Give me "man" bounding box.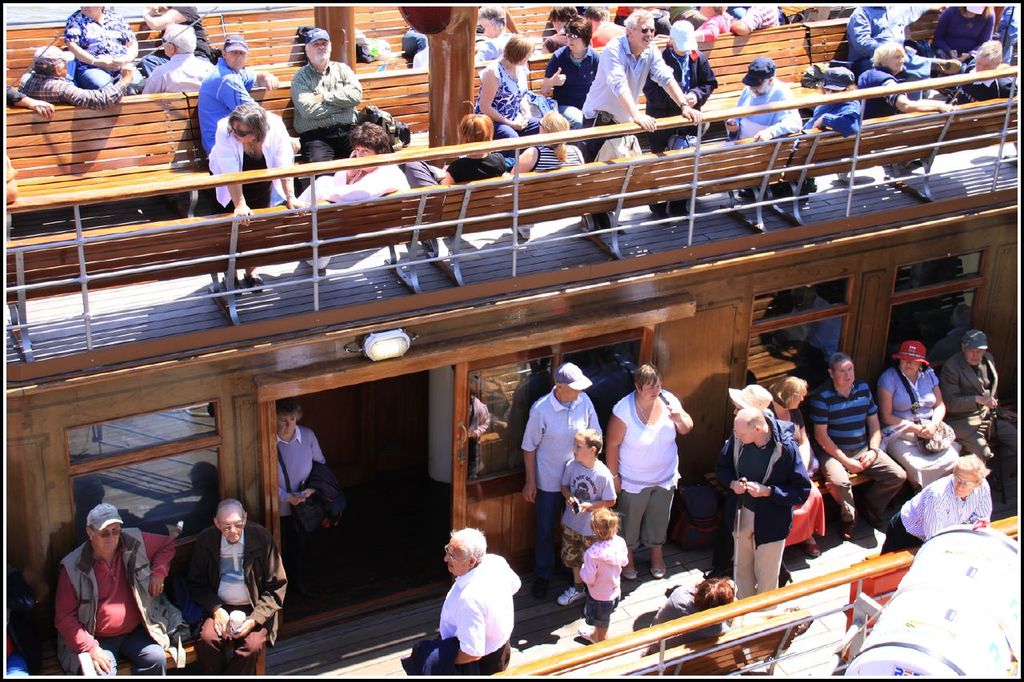
box(724, 57, 806, 142).
